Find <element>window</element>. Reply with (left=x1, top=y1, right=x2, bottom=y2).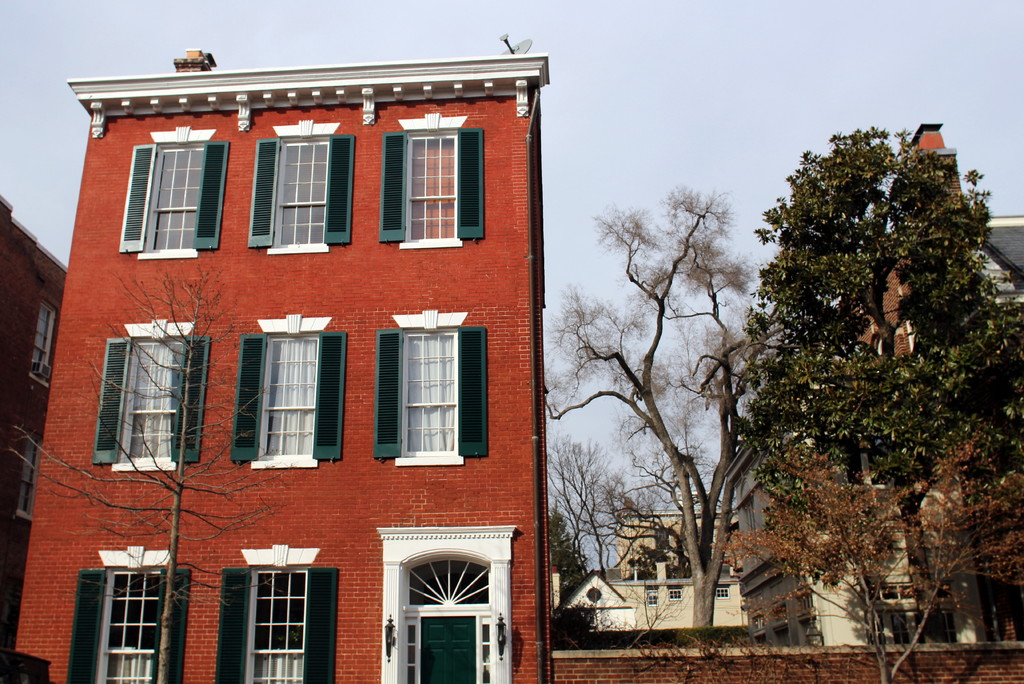
(left=707, top=581, right=729, bottom=605).
